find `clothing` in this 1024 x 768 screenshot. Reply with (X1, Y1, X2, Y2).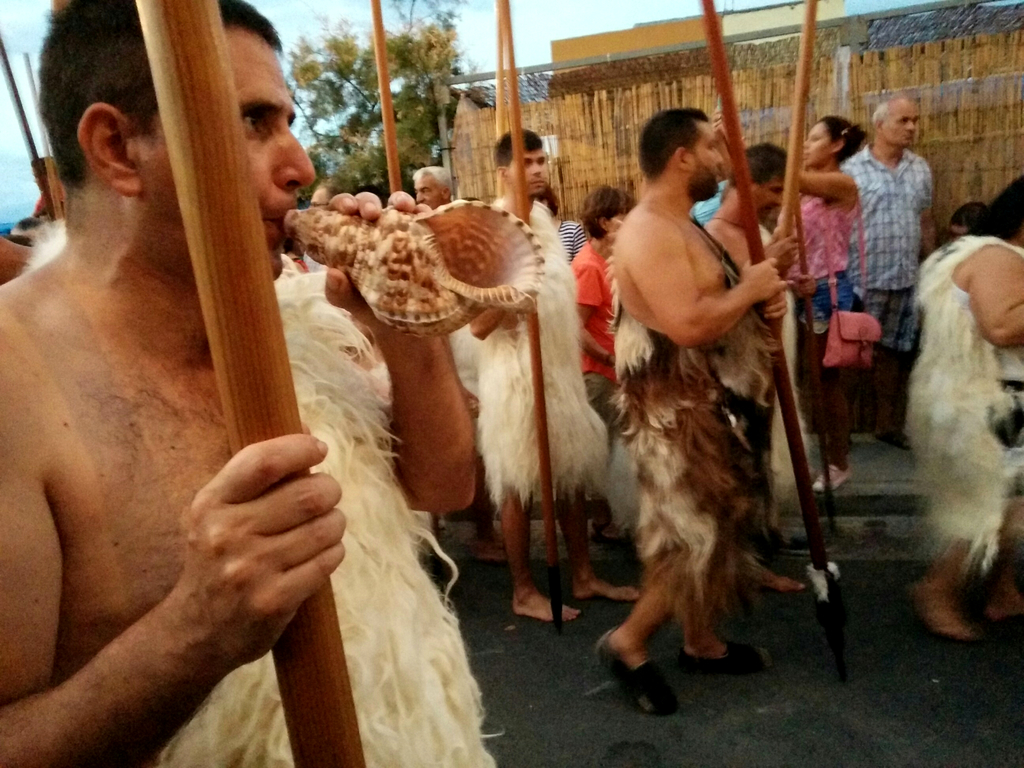
(572, 239, 625, 445).
